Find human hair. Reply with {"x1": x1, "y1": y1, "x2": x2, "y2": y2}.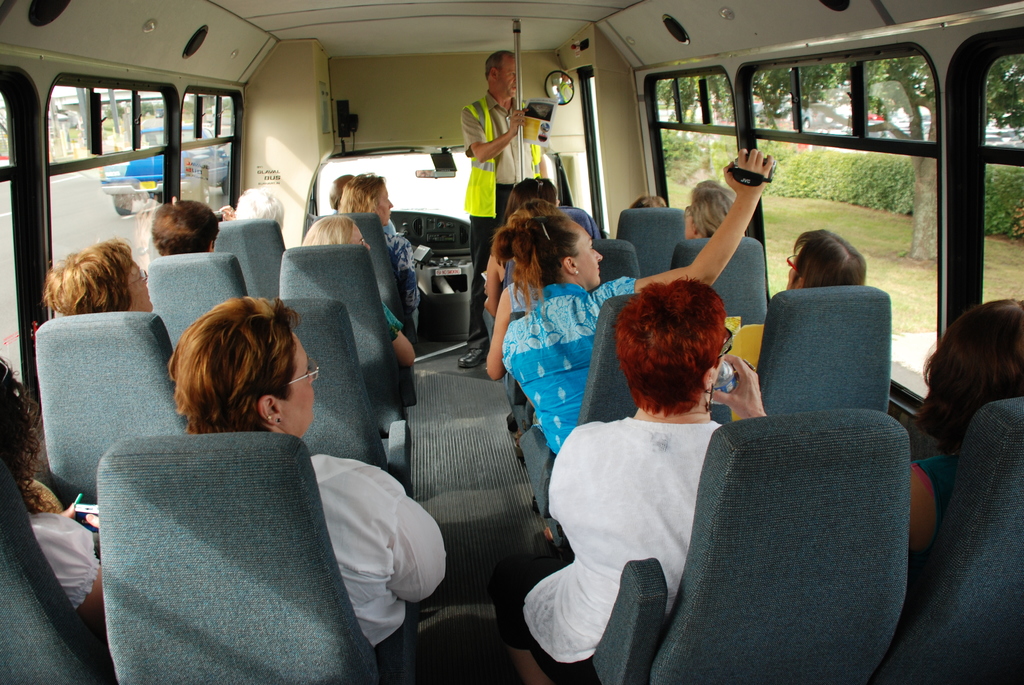
{"x1": 492, "y1": 203, "x2": 579, "y2": 320}.
